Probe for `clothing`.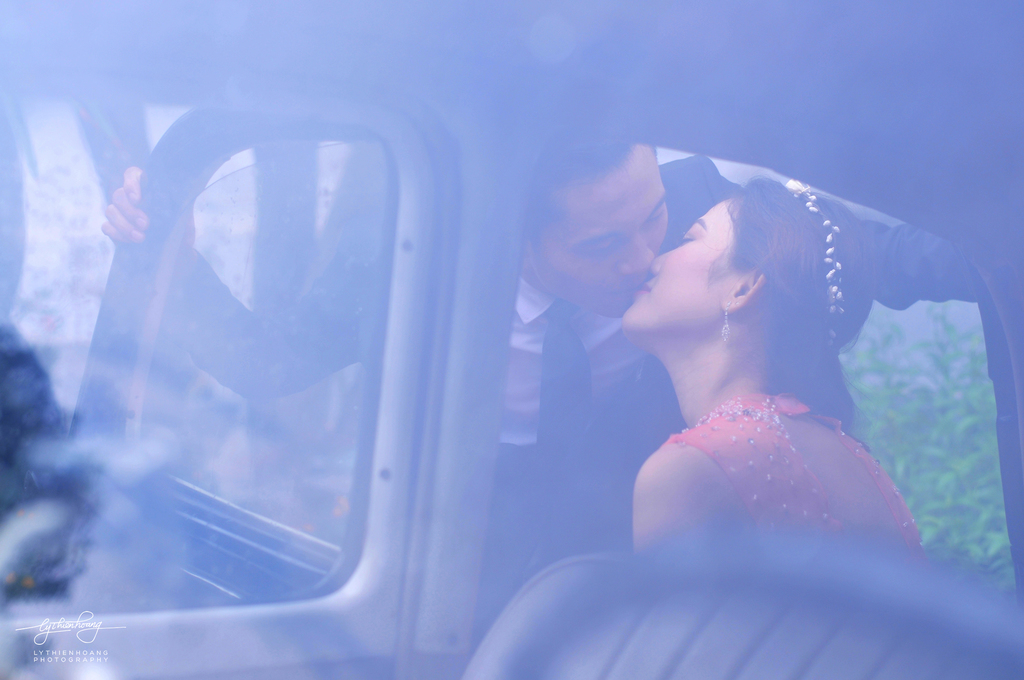
Probe result: (156,174,988,553).
